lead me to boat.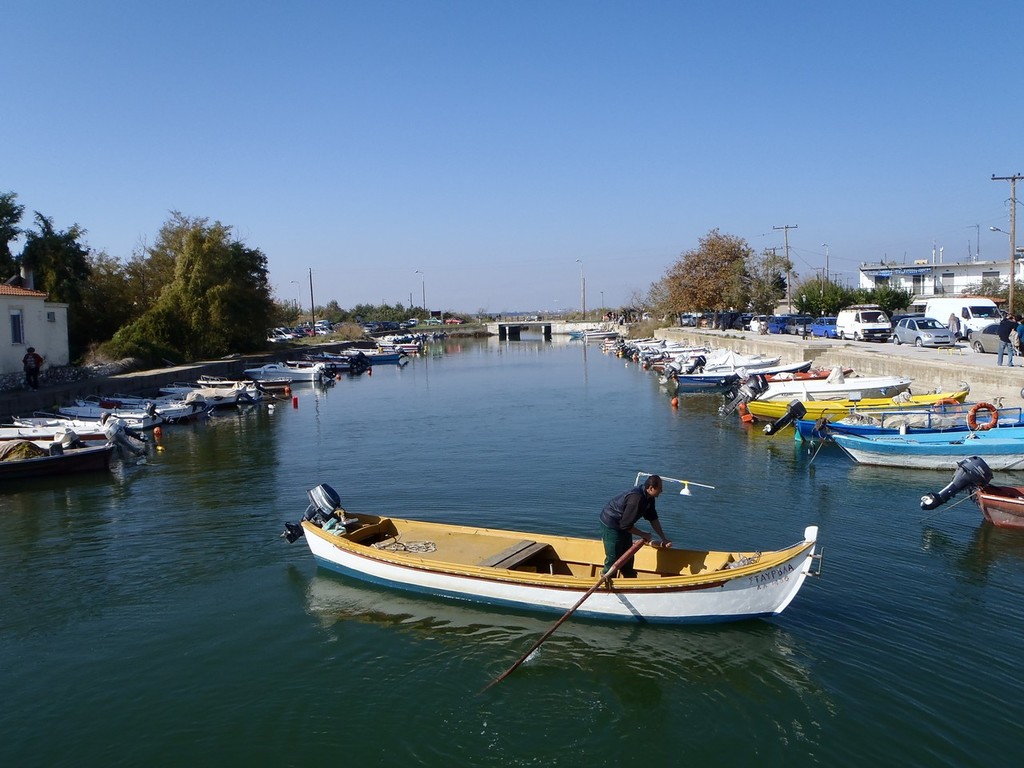
Lead to box=[762, 399, 1023, 445].
